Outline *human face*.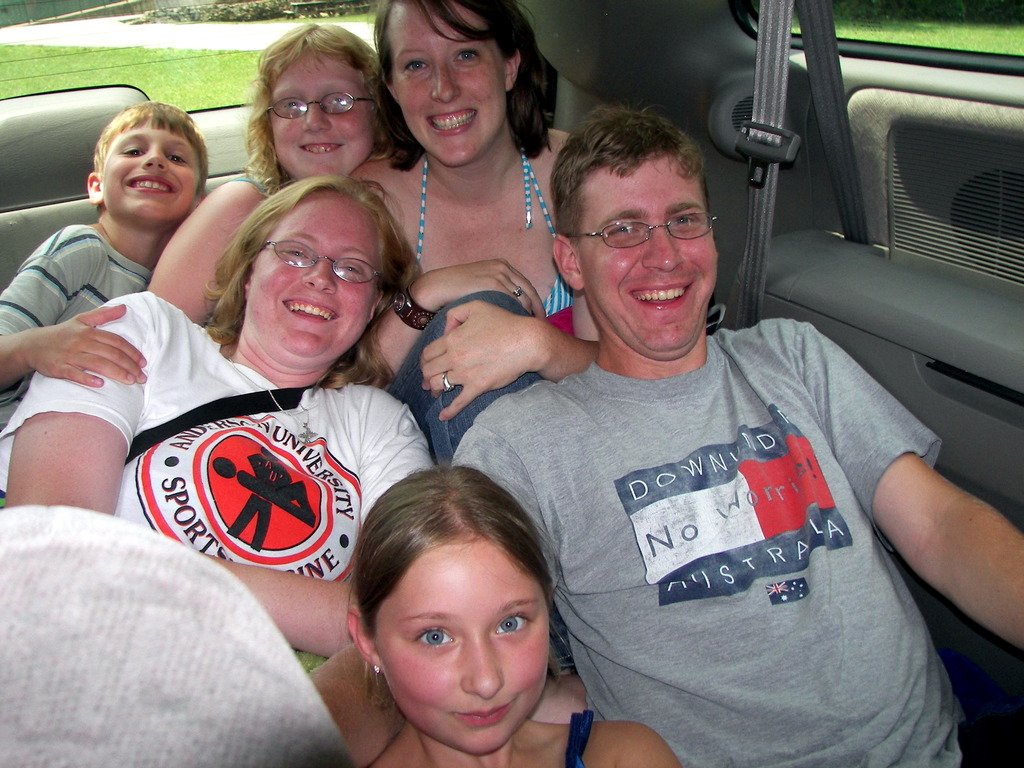
Outline: 252/188/378/368.
